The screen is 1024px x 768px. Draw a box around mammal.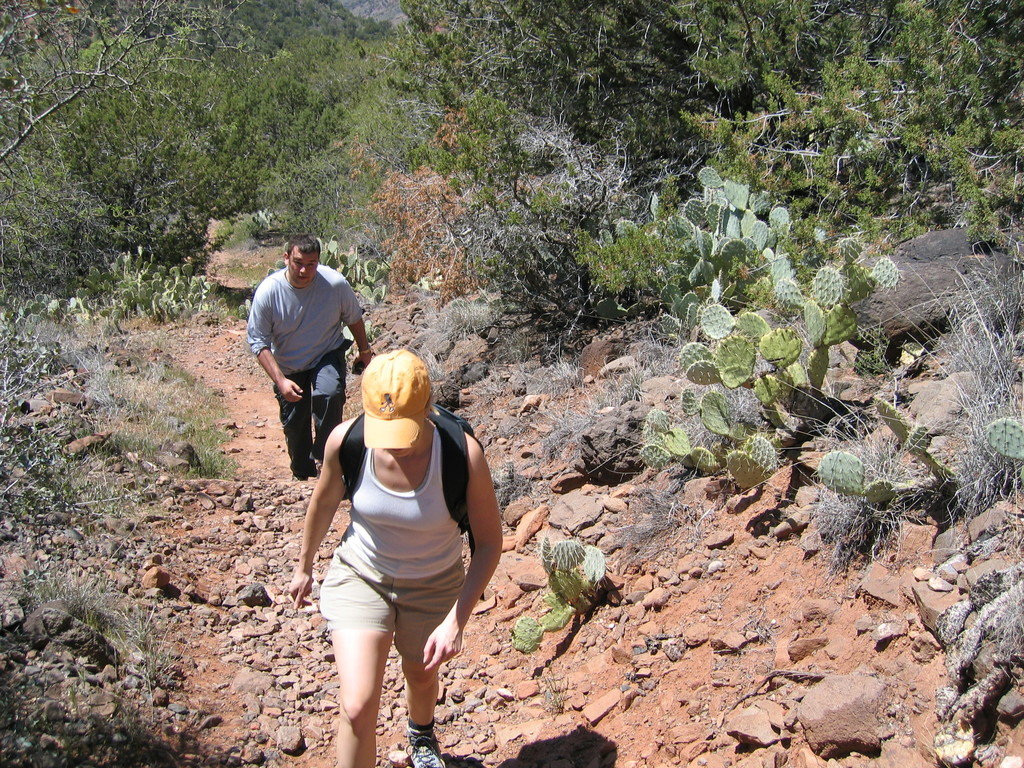
crop(301, 319, 502, 737).
